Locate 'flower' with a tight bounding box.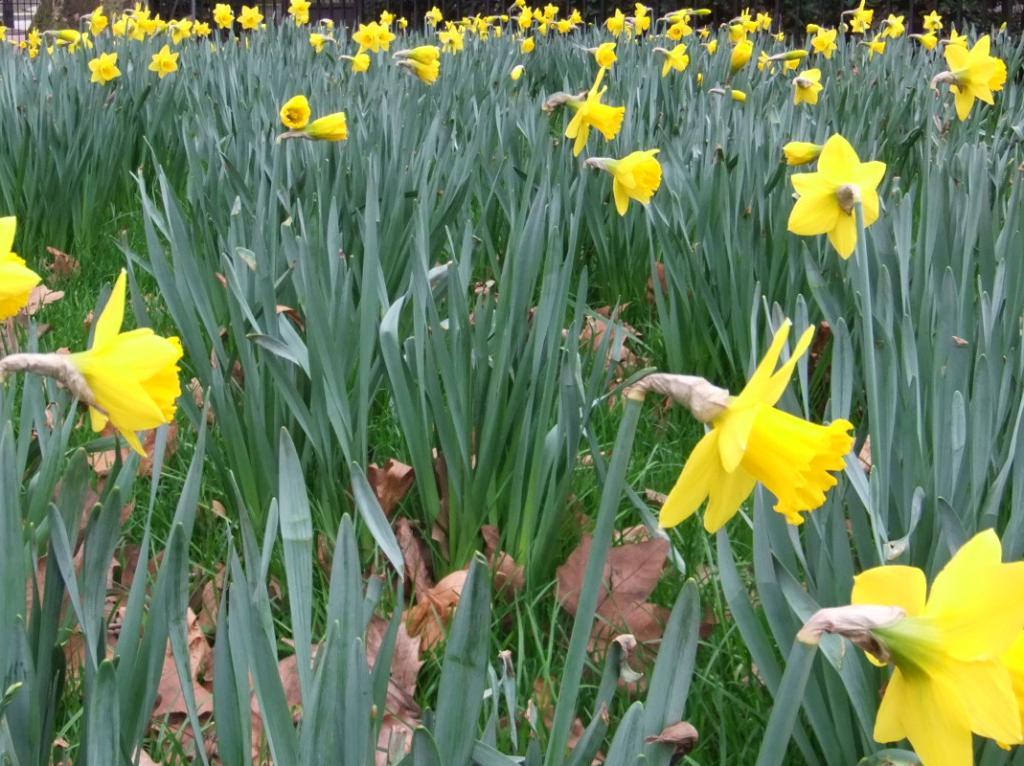
(left=651, top=315, right=866, bottom=538).
